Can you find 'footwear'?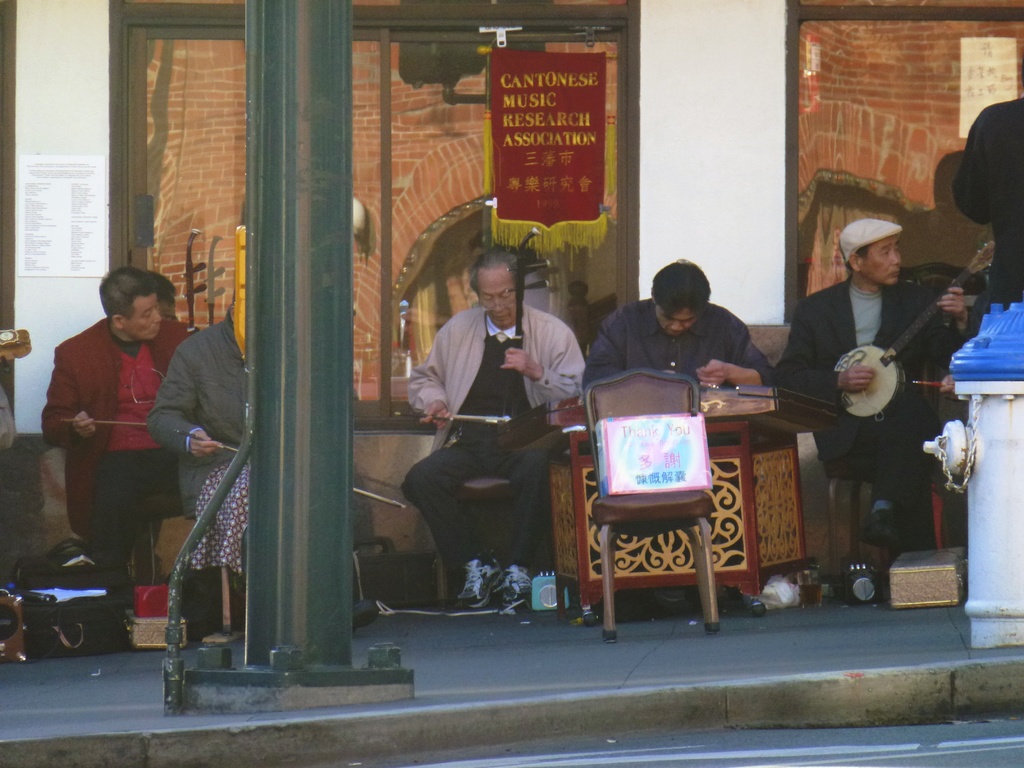
Yes, bounding box: bbox=(854, 498, 906, 554).
